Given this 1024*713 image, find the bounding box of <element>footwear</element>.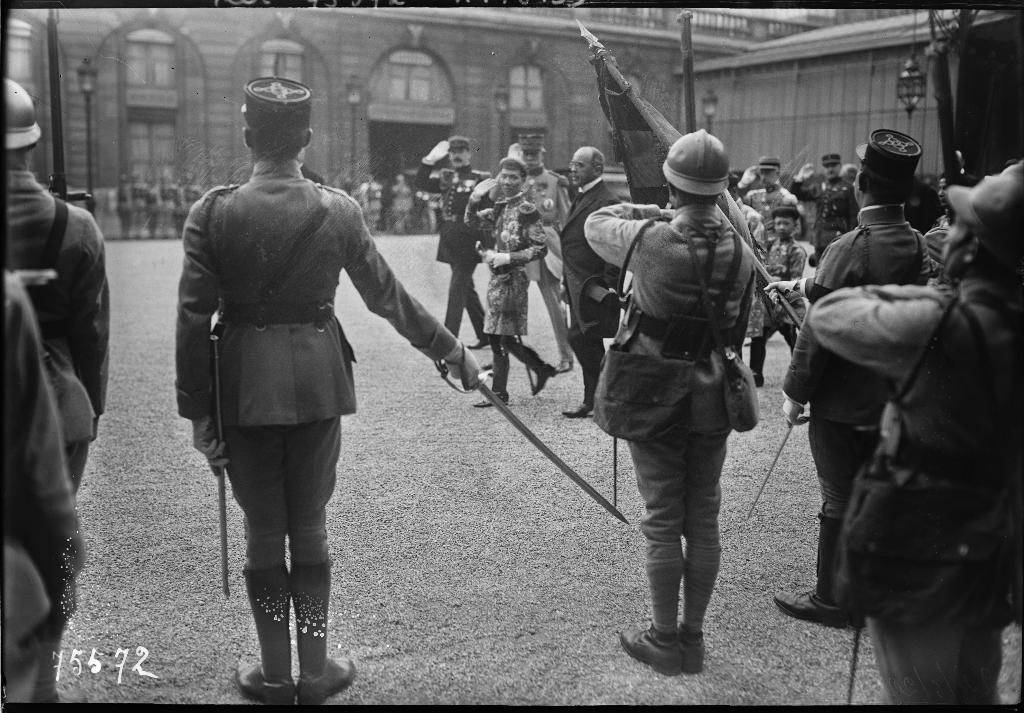
locate(561, 403, 588, 419).
